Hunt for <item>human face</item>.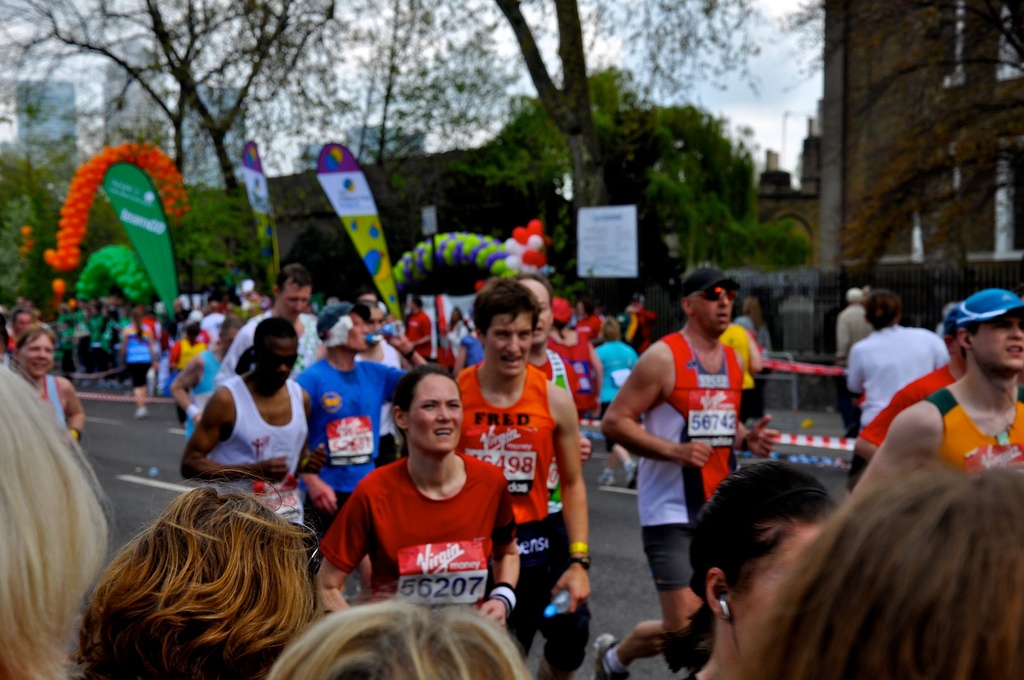
Hunted down at region(984, 313, 1023, 370).
